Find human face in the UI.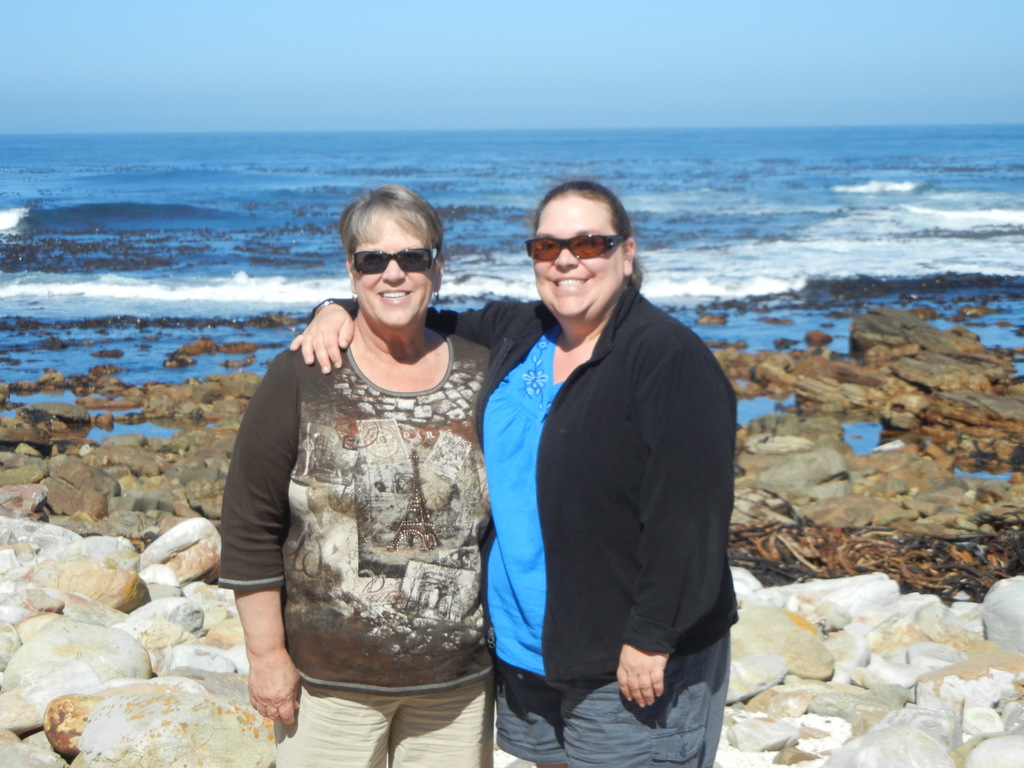
UI element at (x1=534, y1=196, x2=621, y2=315).
